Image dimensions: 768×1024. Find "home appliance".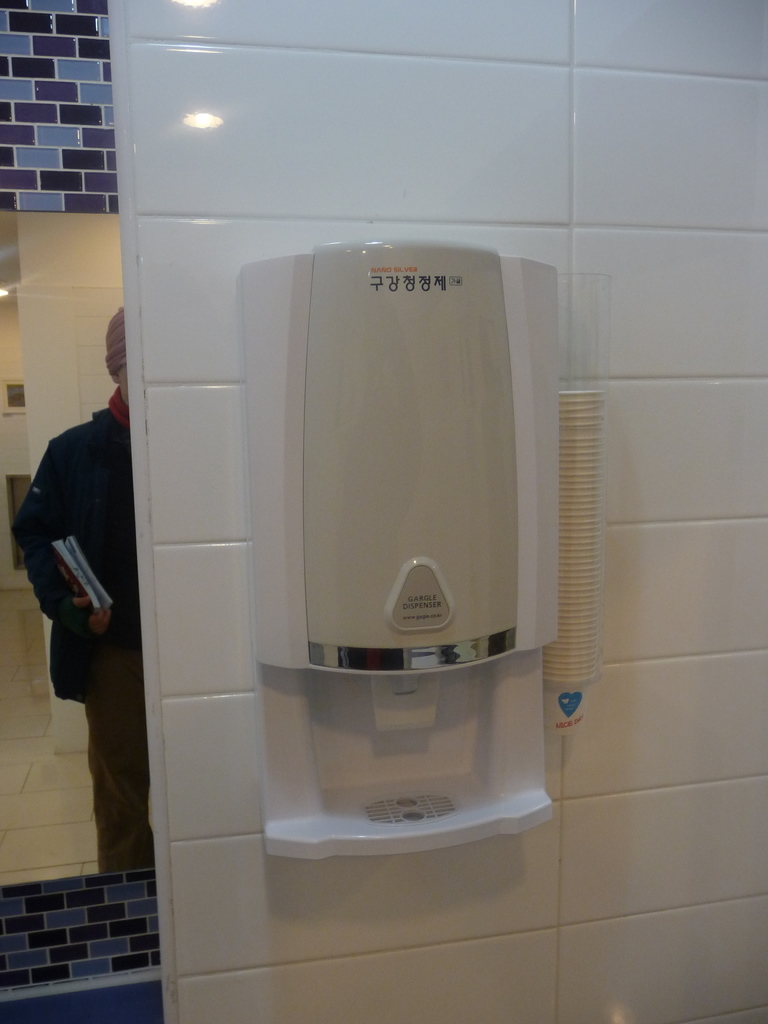
box=[238, 241, 560, 860].
